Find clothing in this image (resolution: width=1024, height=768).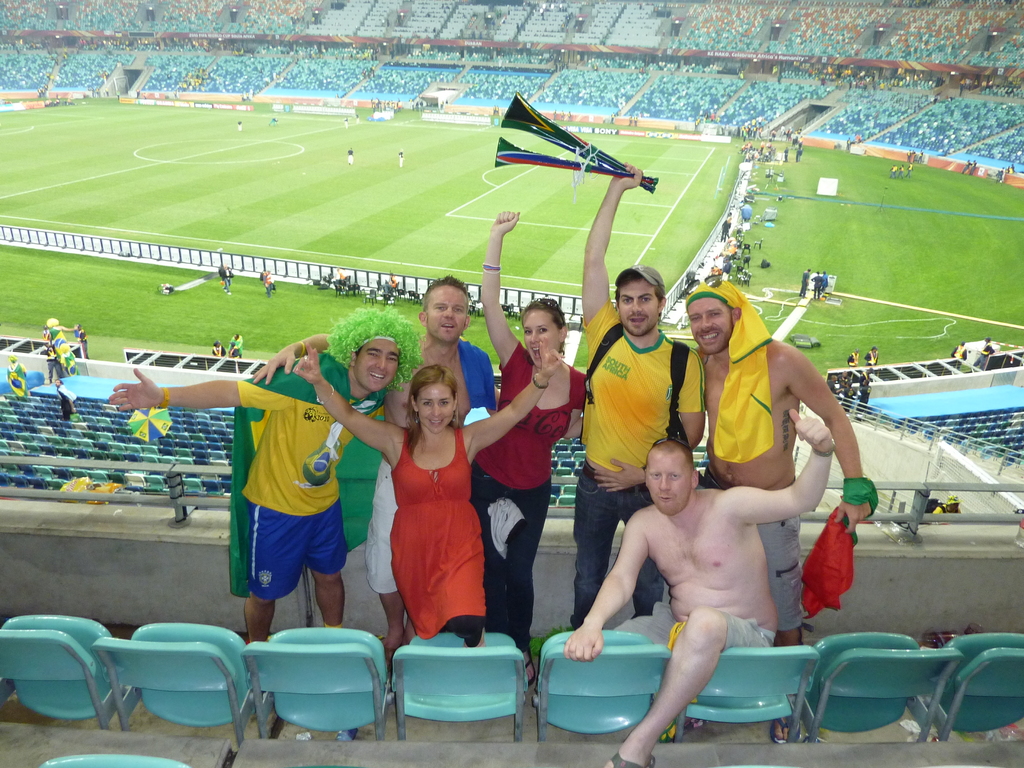
detection(799, 518, 852, 621).
